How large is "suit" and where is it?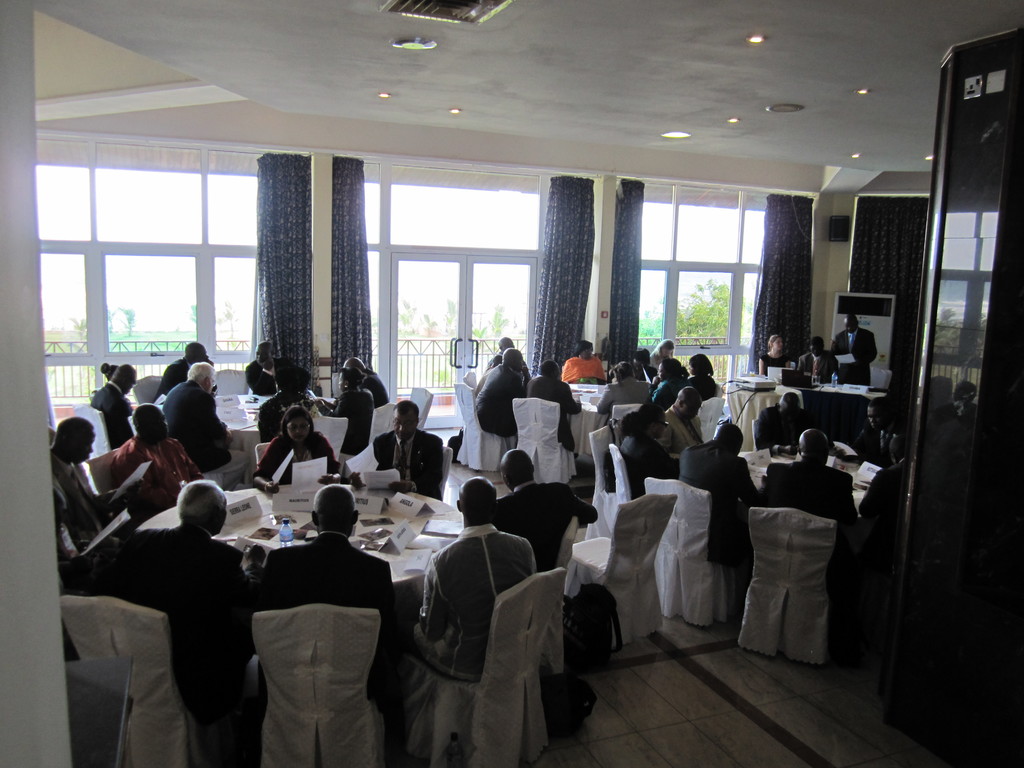
Bounding box: 156/356/186/397.
